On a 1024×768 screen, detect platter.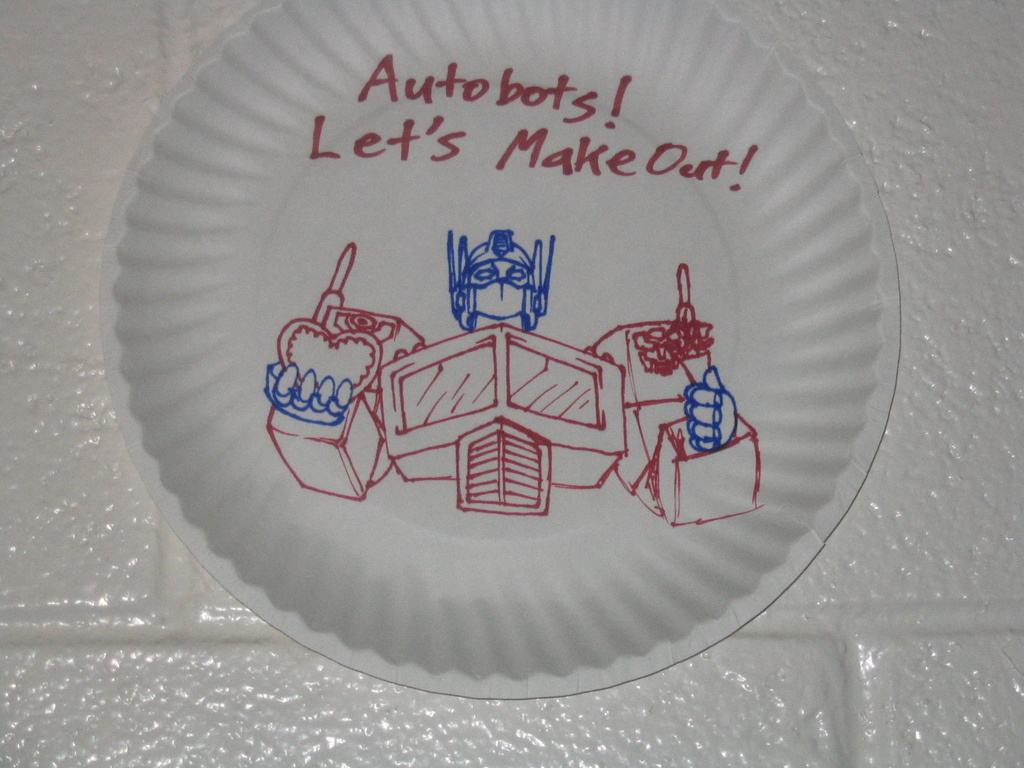
l=100, t=1, r=899, b=701.
